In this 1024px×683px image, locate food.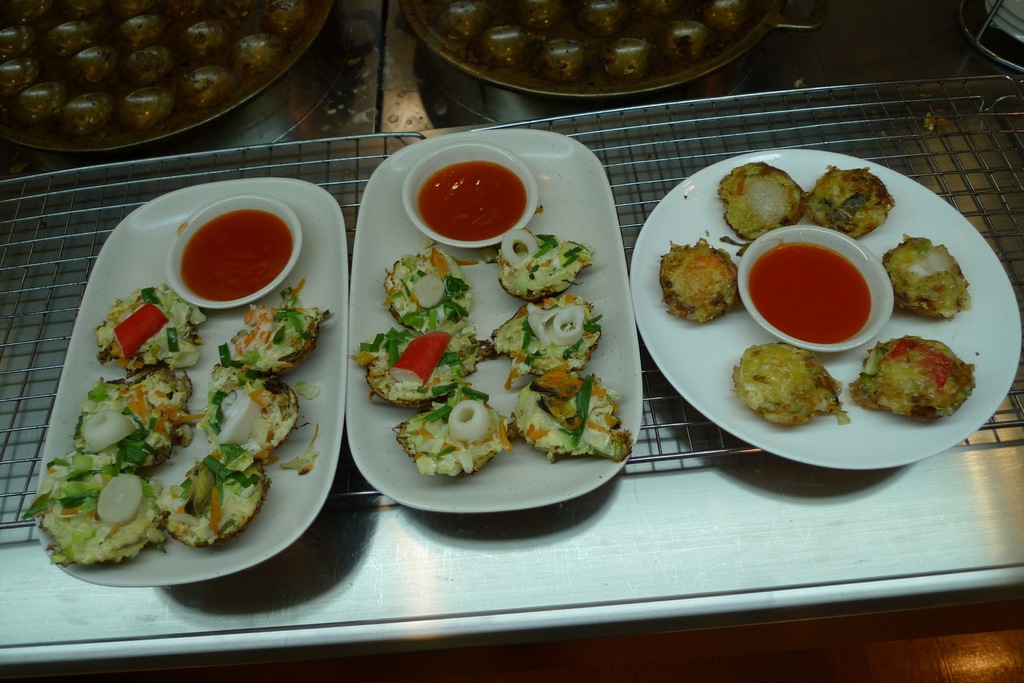
Bounding box: 24, 449, 169, 569.
